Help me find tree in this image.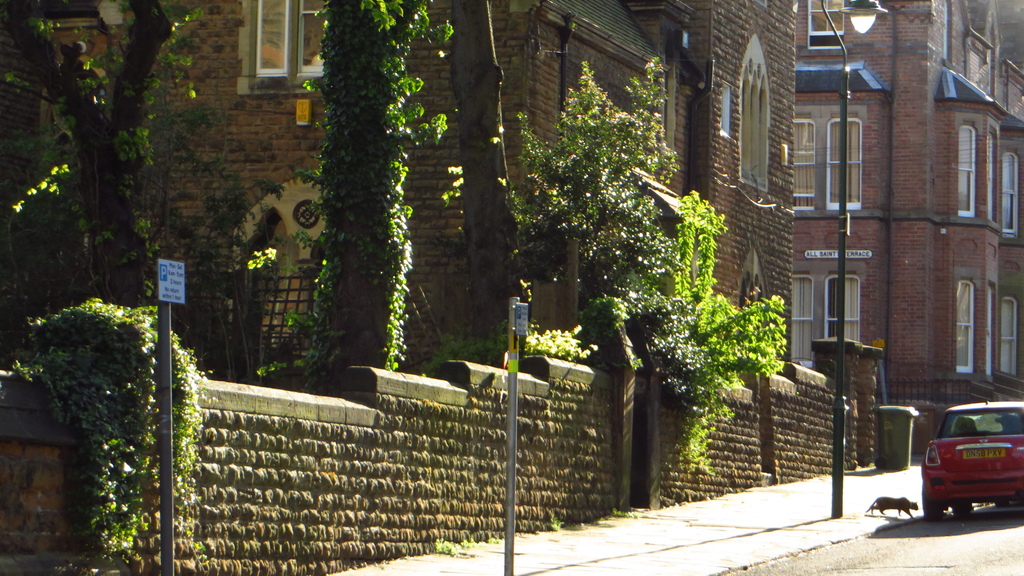
Found it: detection(301, 0, 456, 390).
